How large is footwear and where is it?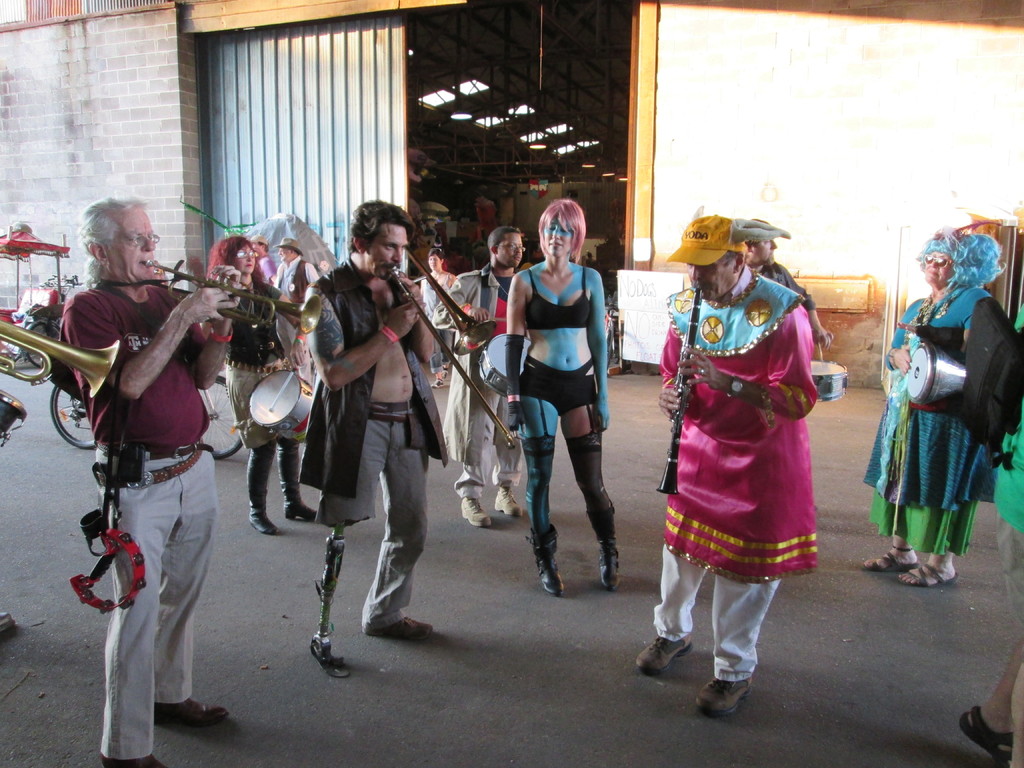
Bounding box: 493,486,521,518.
